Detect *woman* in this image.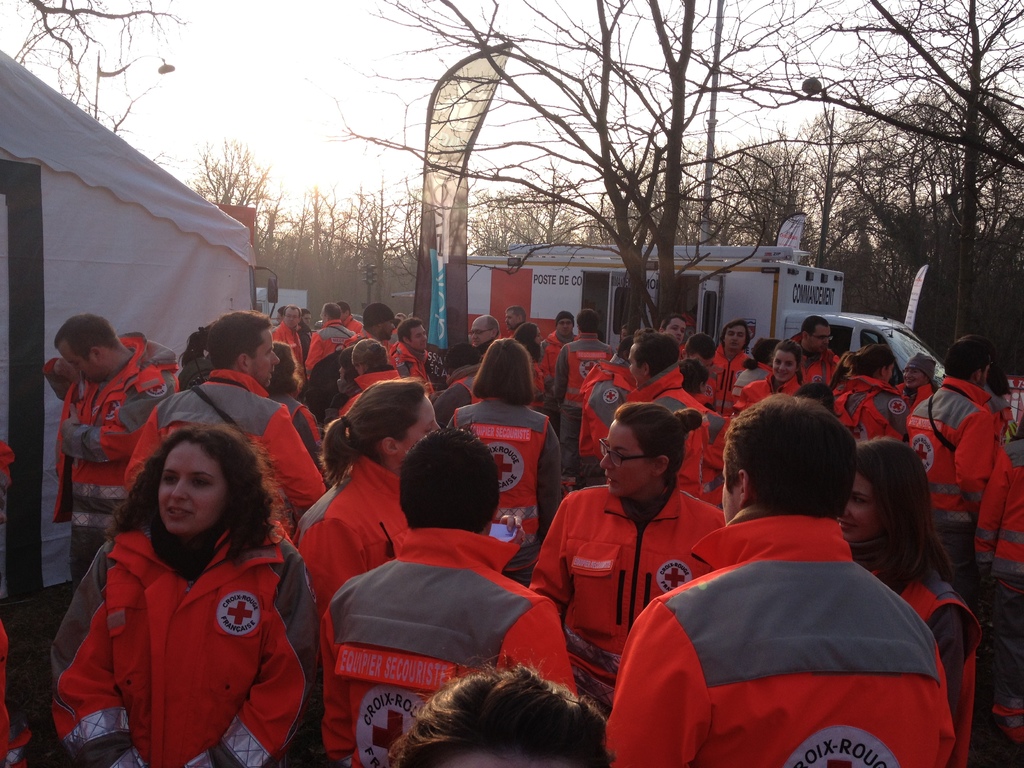
Detection: bbox=(120, 314, 332, 539).
